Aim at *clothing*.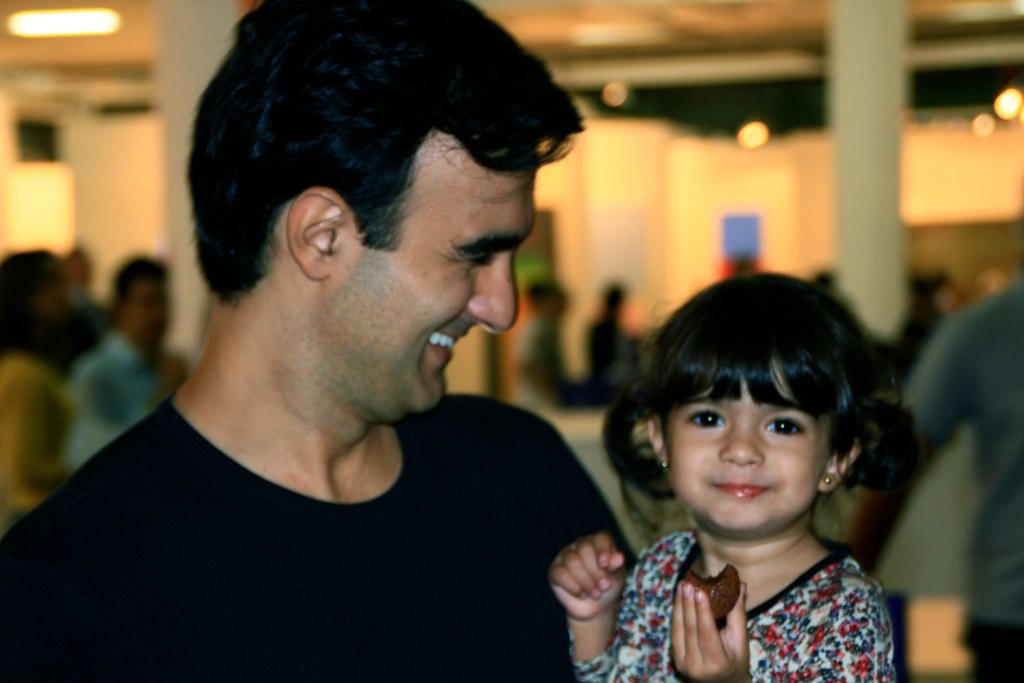
Aimed at bbox=[568, 528, 898, 682].
